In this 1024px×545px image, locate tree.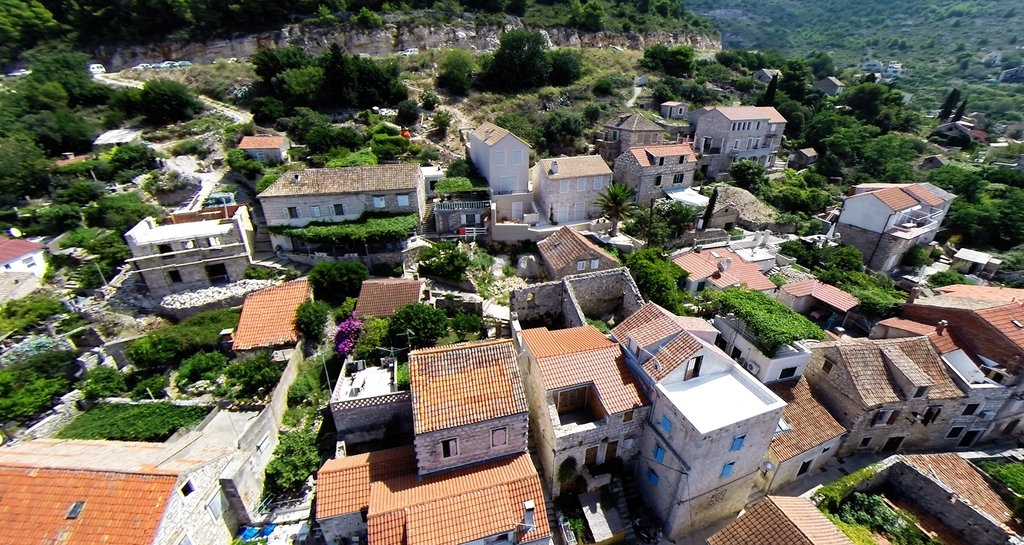
Bounding box: Rect(70, 180, 107, 210).
